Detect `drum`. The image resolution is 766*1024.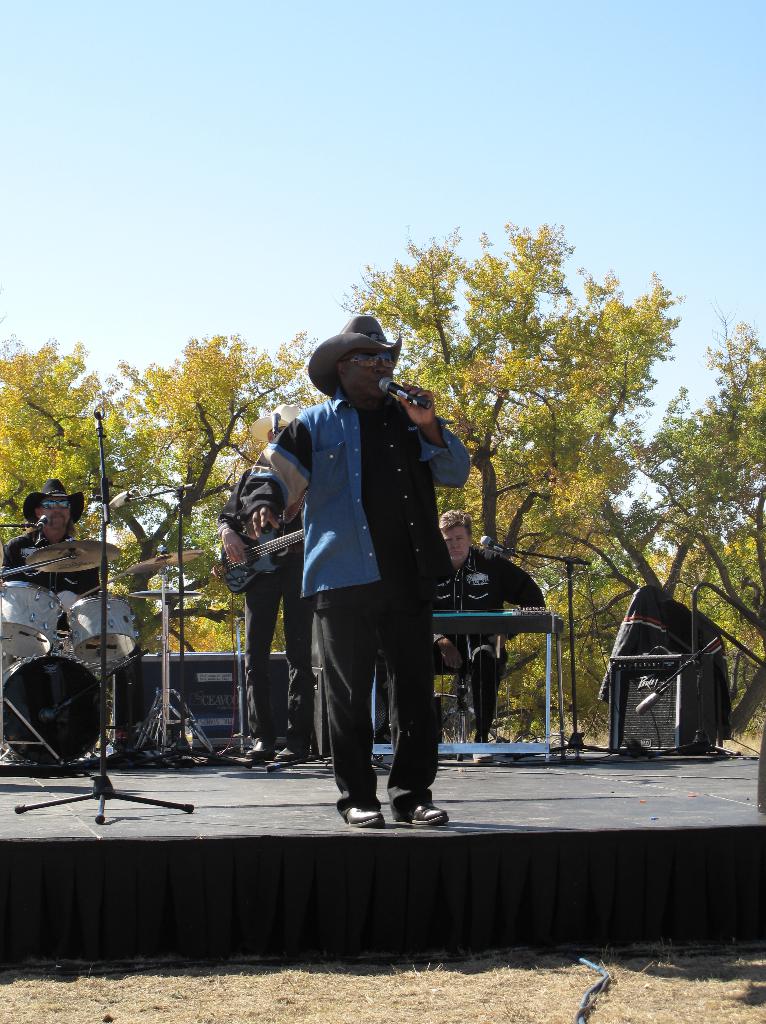
select_region(0, 639, 110, 774).
